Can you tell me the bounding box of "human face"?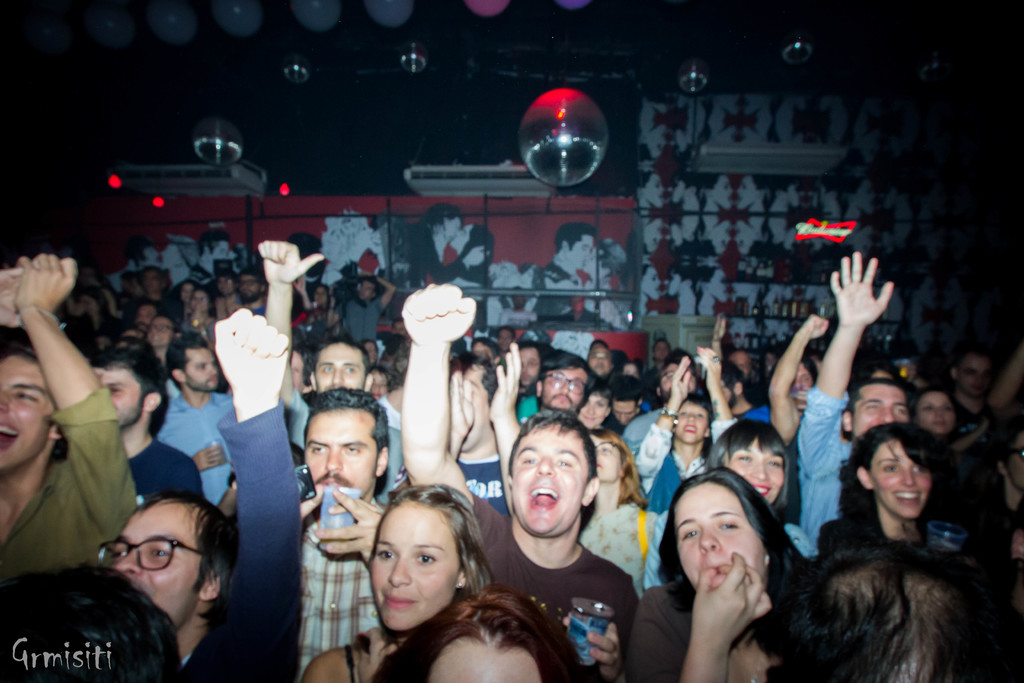
box(611, 400, 637, 427).
